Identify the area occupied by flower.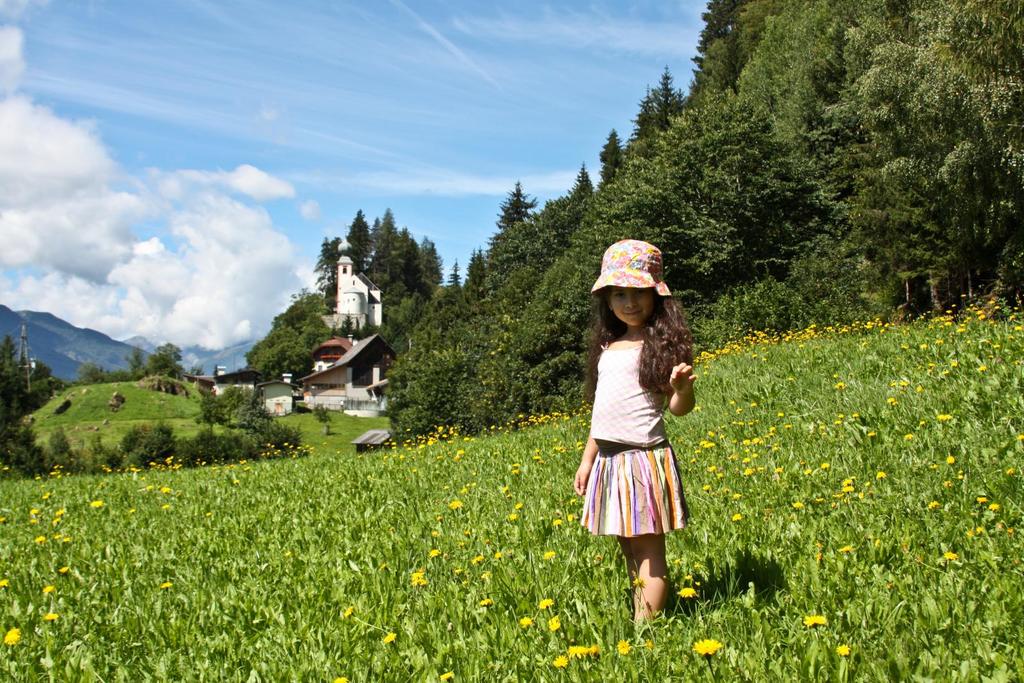
Area: <box>788,496,806,511</box>.
